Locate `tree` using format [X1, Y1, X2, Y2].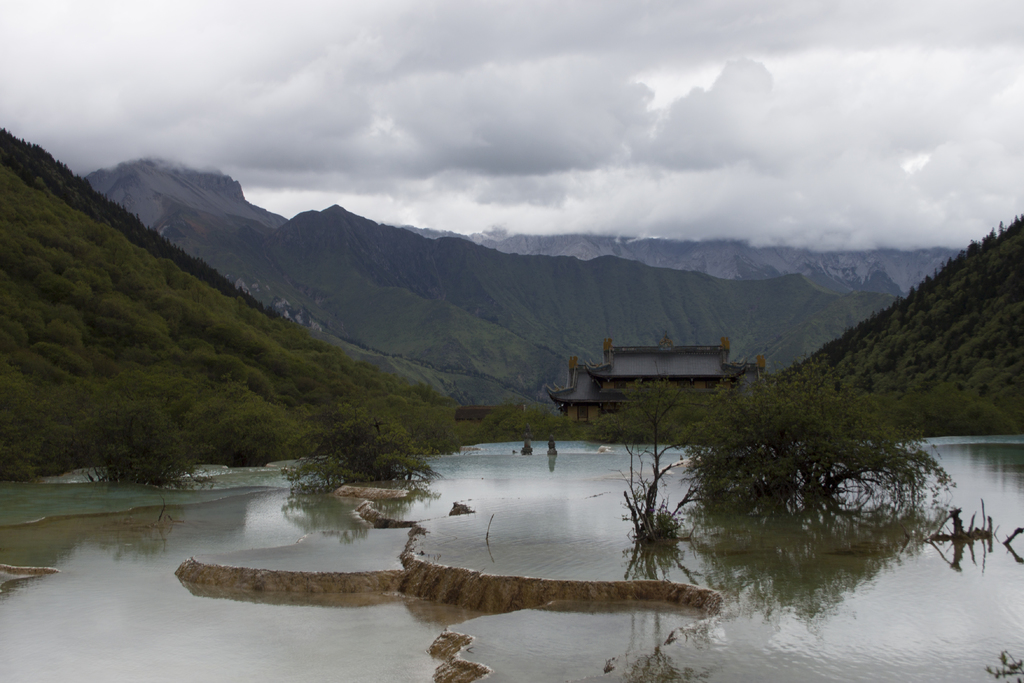
[82, 393, 217, 502].
